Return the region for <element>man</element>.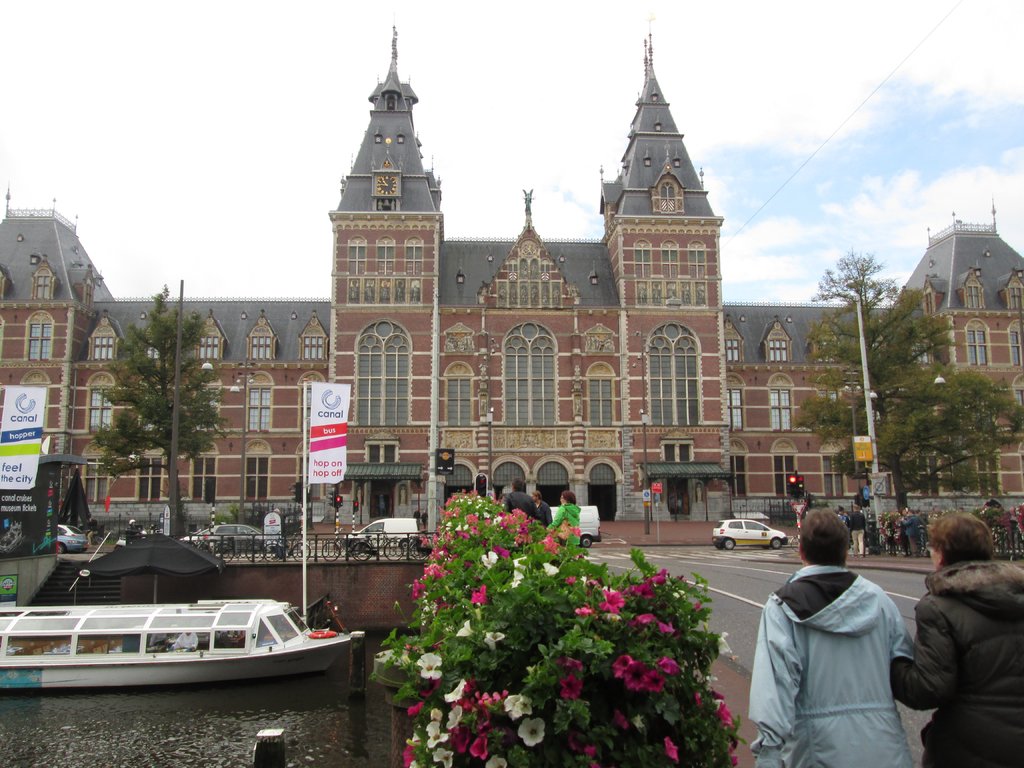
(x1=984, y1=500, x2=1005, y2=521).
